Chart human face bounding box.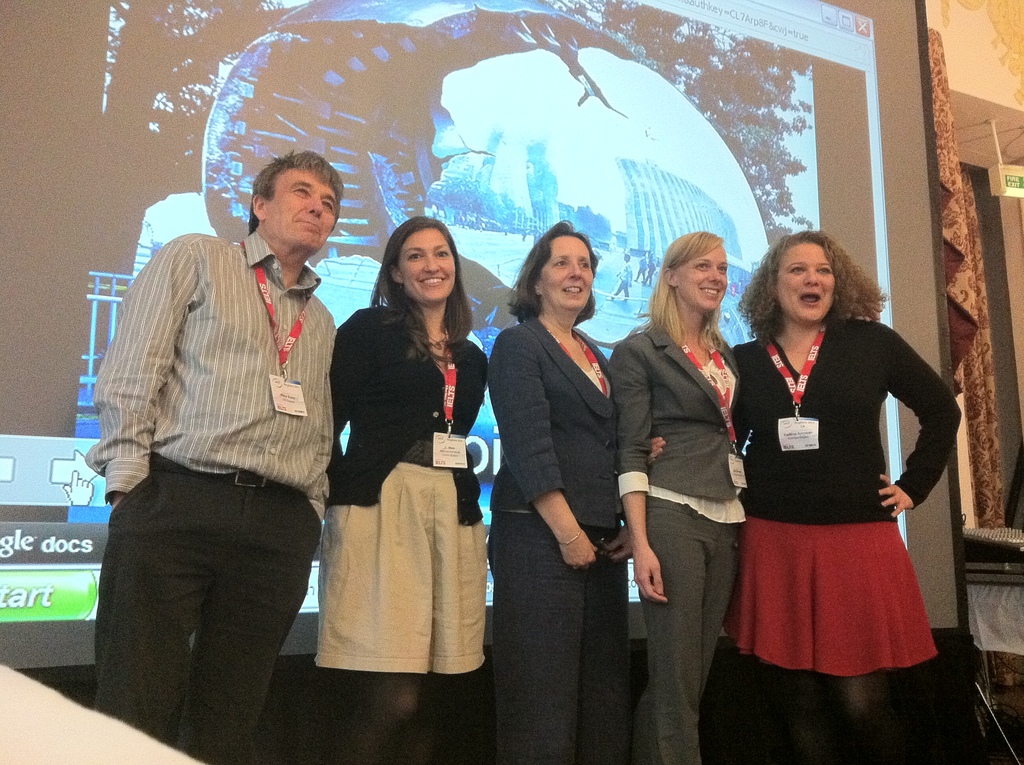
Charted: 779, 240, 836, 325.
